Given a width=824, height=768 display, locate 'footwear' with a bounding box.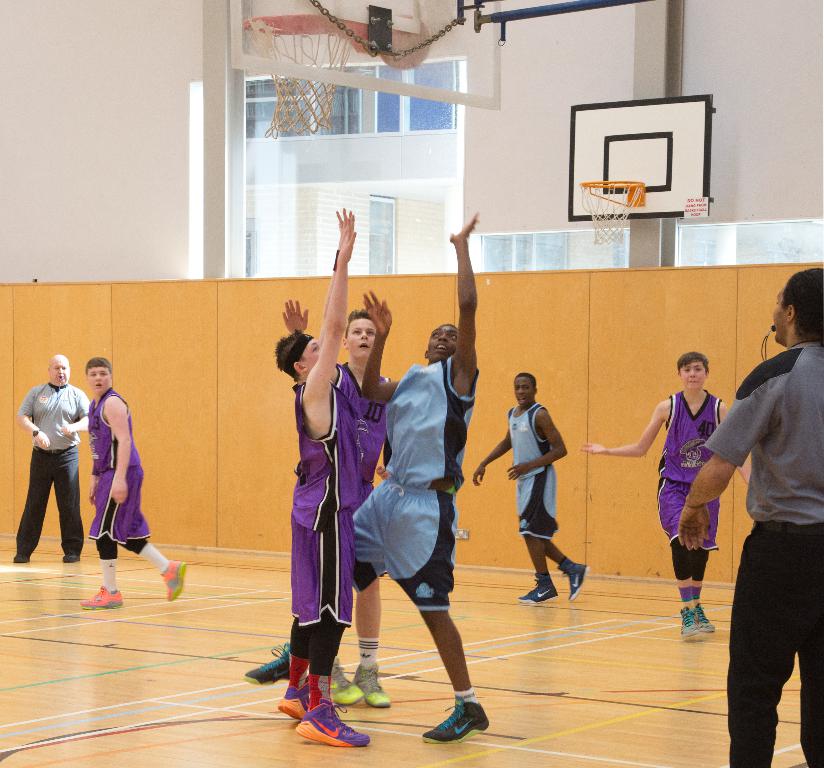
Located: x1=159, y1=552, x2=184, y2=602.
